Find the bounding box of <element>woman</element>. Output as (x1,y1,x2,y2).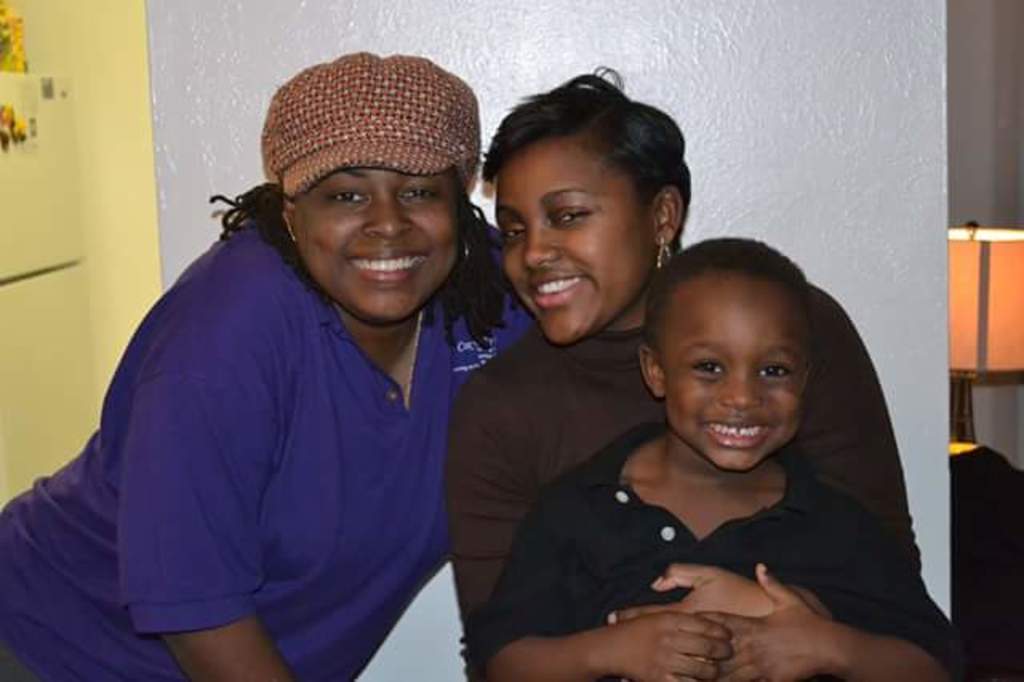
(438,59,922,680).
